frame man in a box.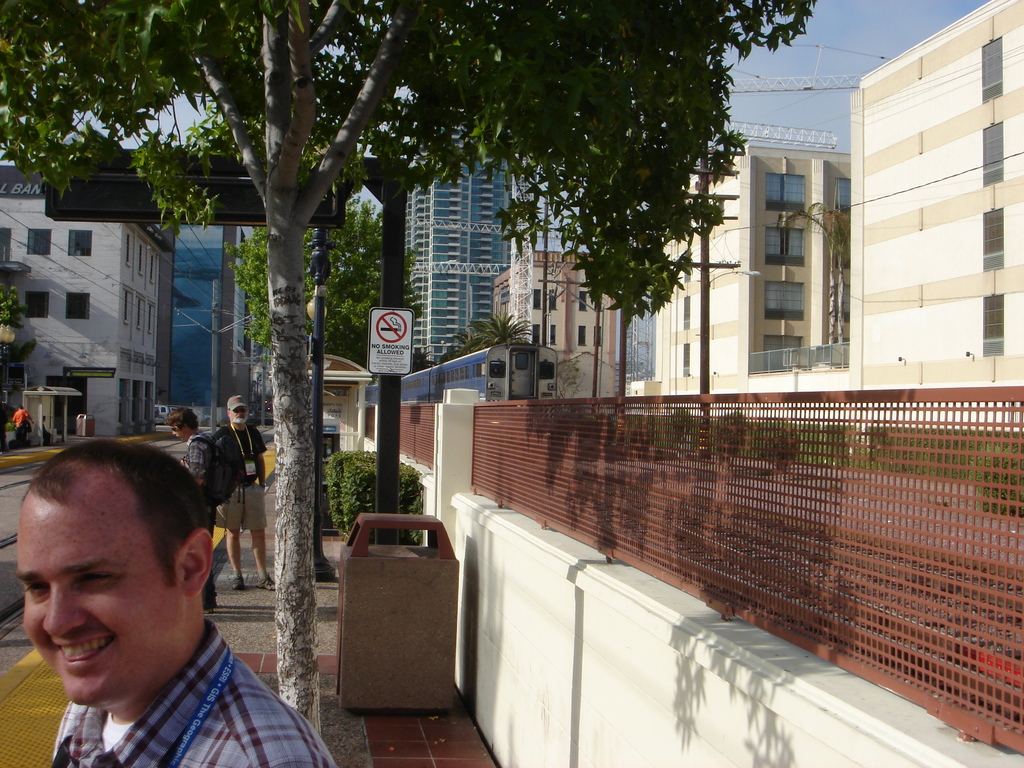
Rect(203, 396, 282, 597).
